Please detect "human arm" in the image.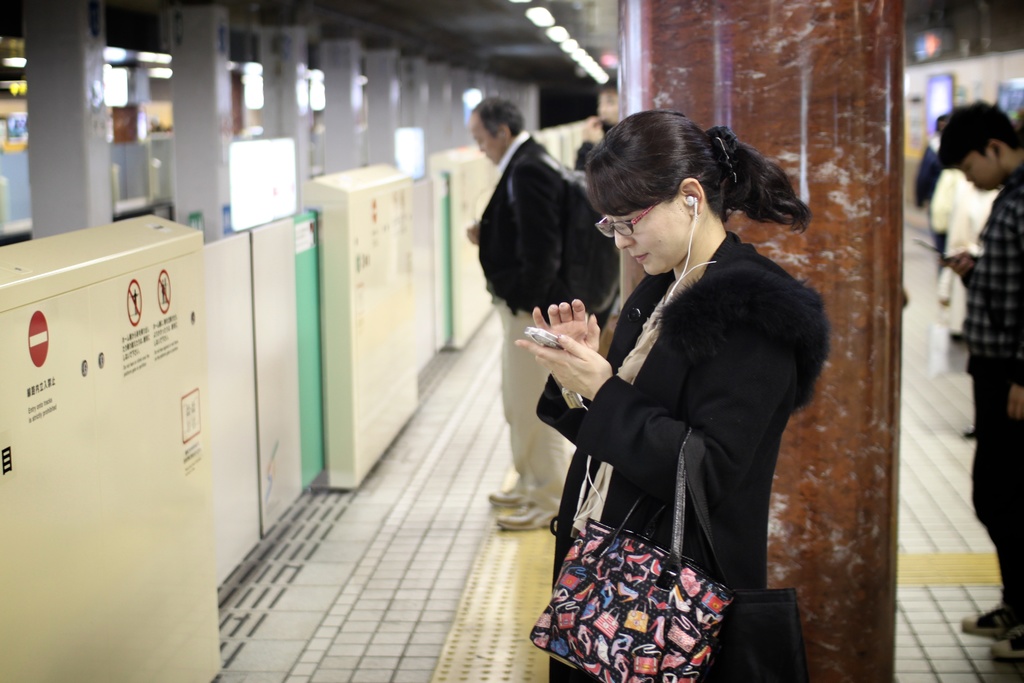
501,290,627,445.
